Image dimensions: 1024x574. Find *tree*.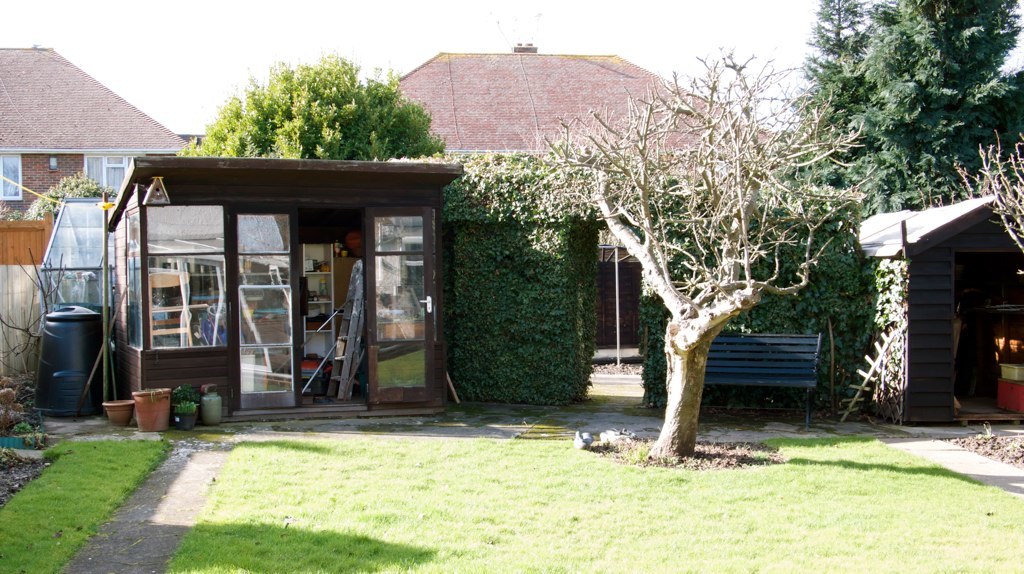
box=[24, 171, 123, 222].
